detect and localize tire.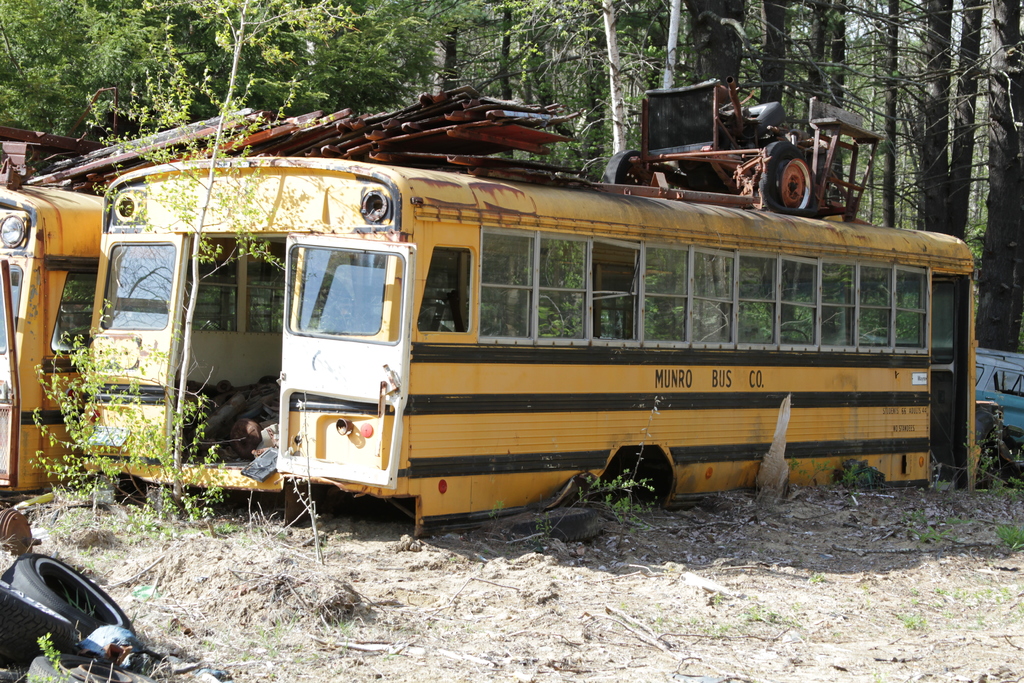
Localized at 0, 577, 72, 660.
